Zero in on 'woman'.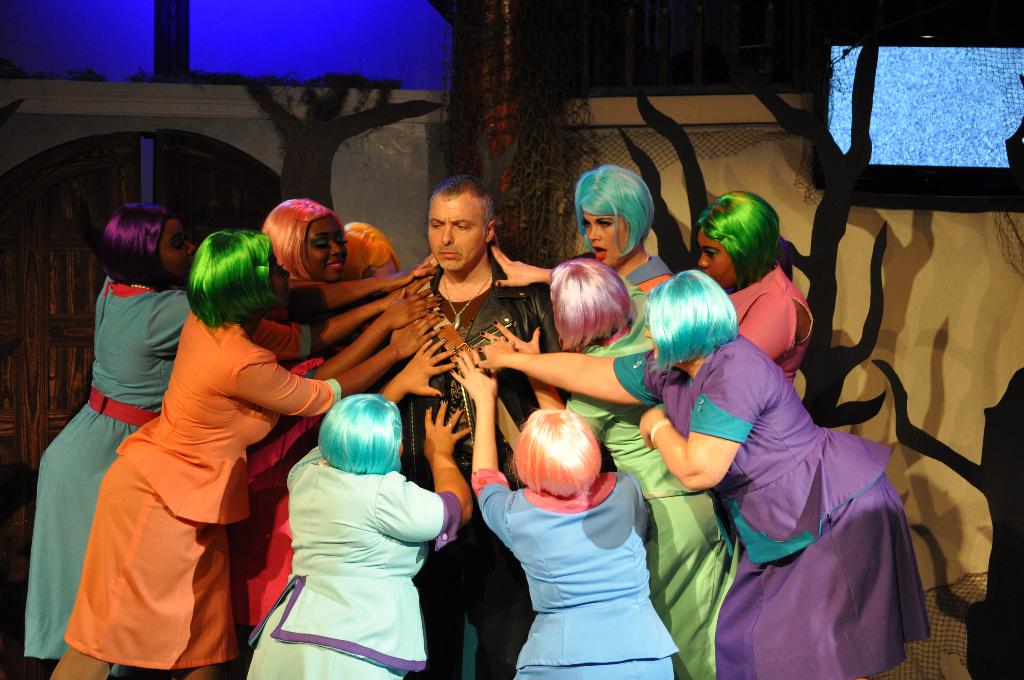
Zeroed in: 261, 198, 359, 291.
